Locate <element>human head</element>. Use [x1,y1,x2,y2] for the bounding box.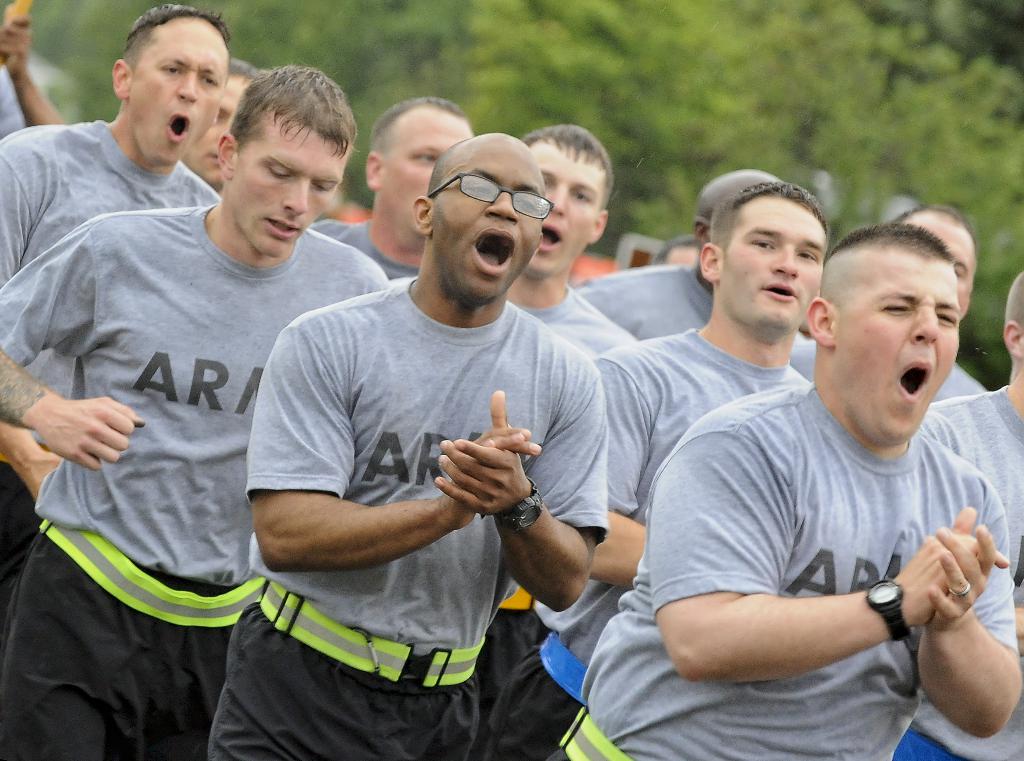
[519,122,614,280].
